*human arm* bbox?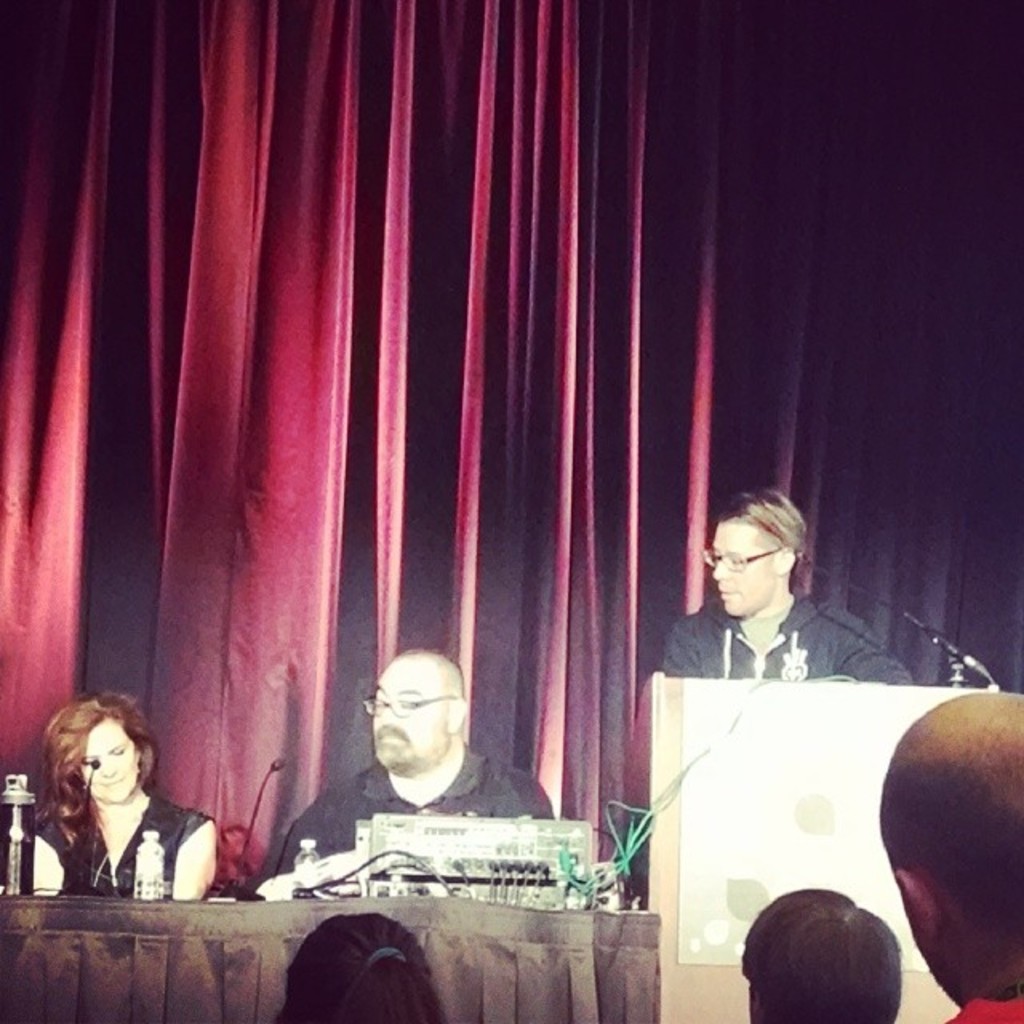
<bbox>832, 603, 925, 685</bbox>
